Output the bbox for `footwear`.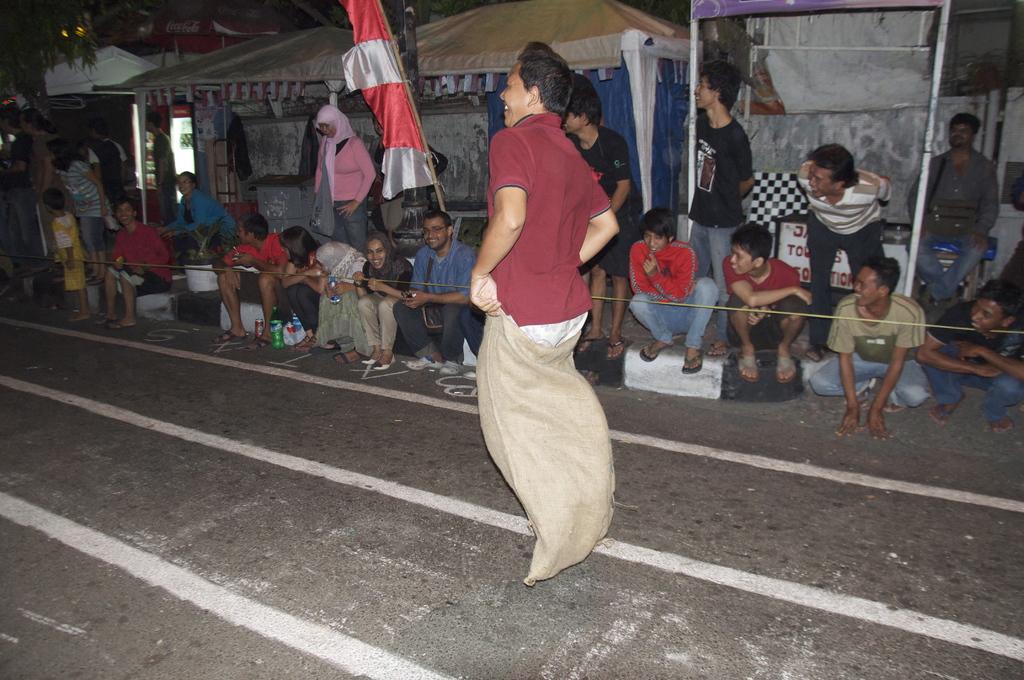
BBox(733, 354, 758, 385).
